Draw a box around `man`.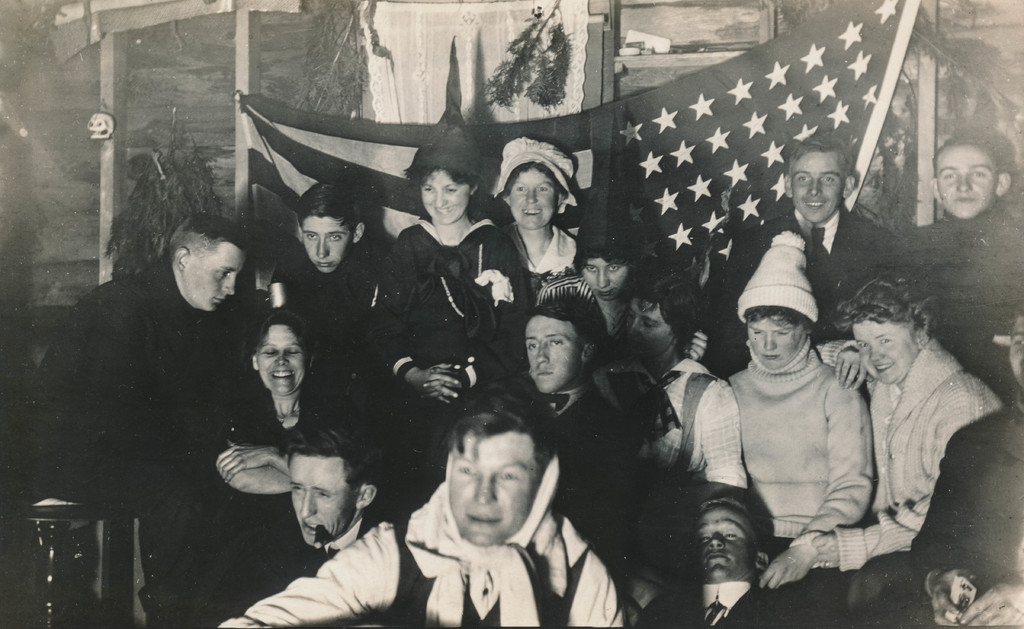
<bbox>892, 134, 1023, 398</bbox>.
